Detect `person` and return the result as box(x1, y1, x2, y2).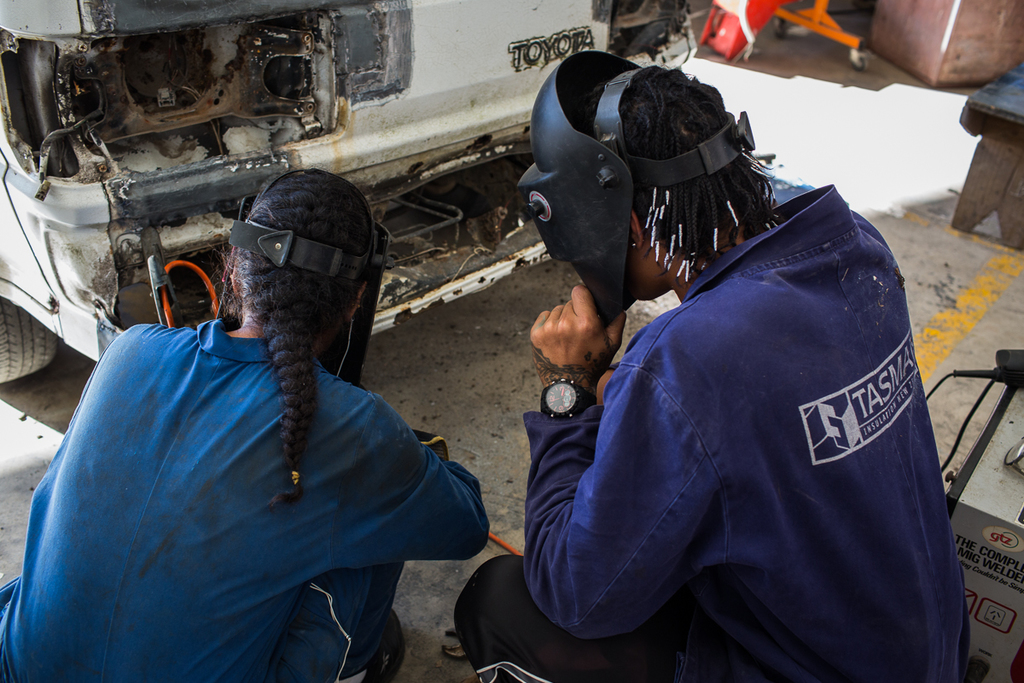
box(54, 170, 450, 682).
